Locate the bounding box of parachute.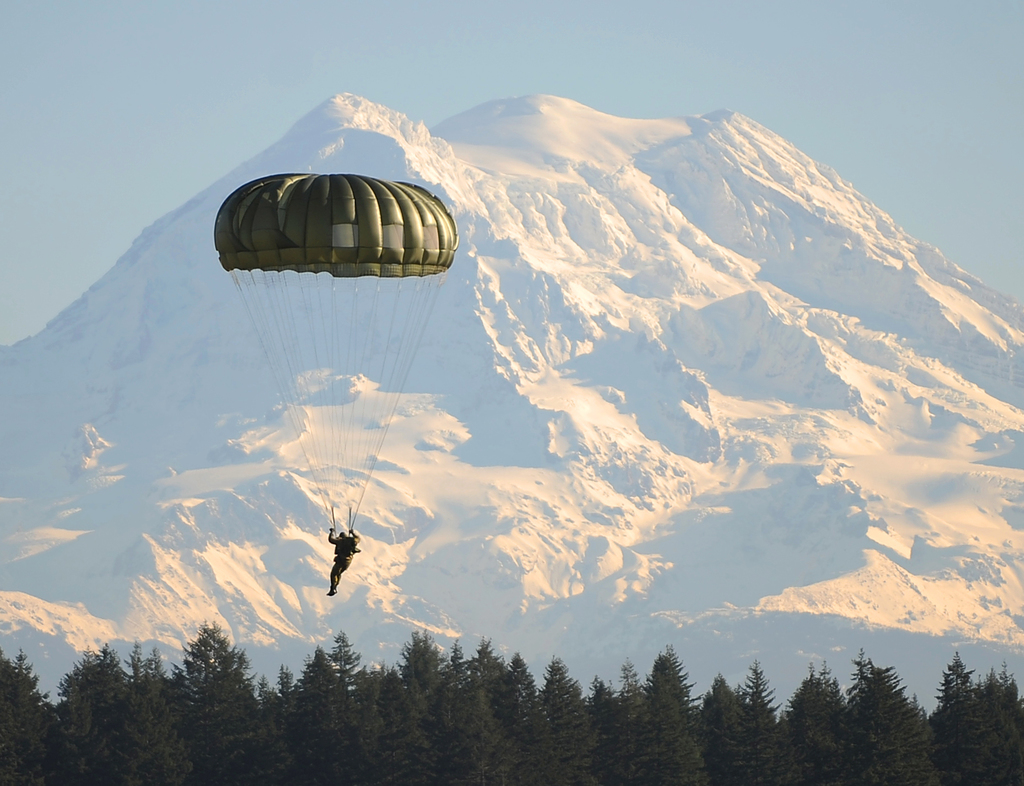
Bounding box: bbox=[213, 172, 450, 538].
